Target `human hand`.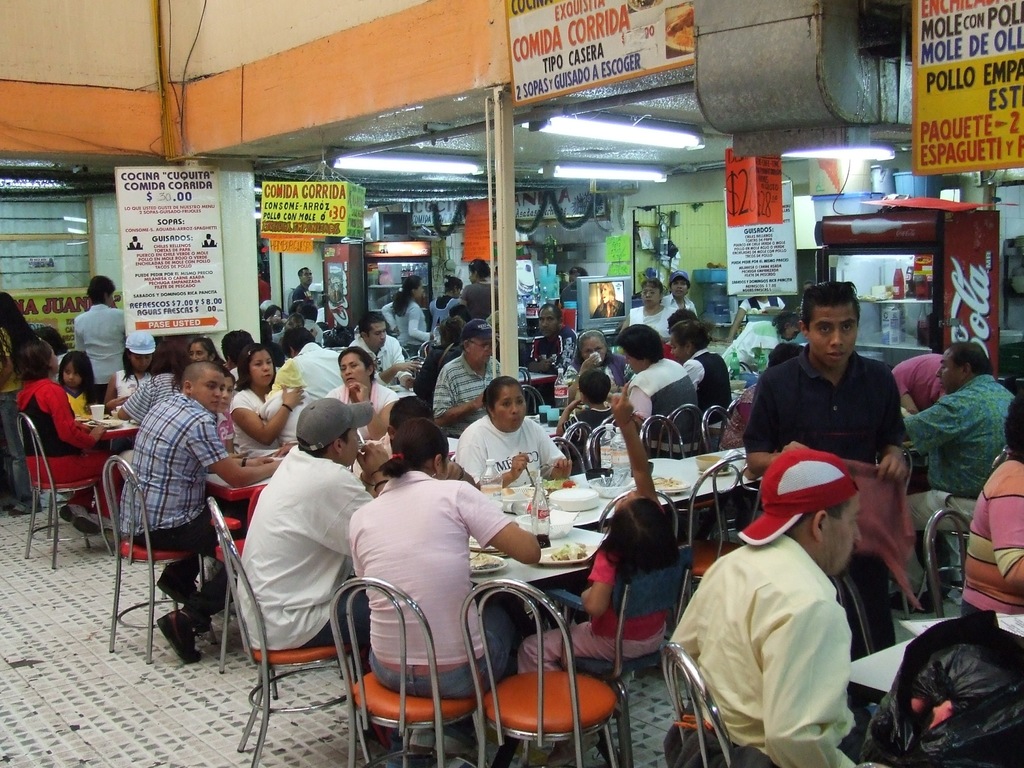
Target region: region(276, 444, 294, 455).
